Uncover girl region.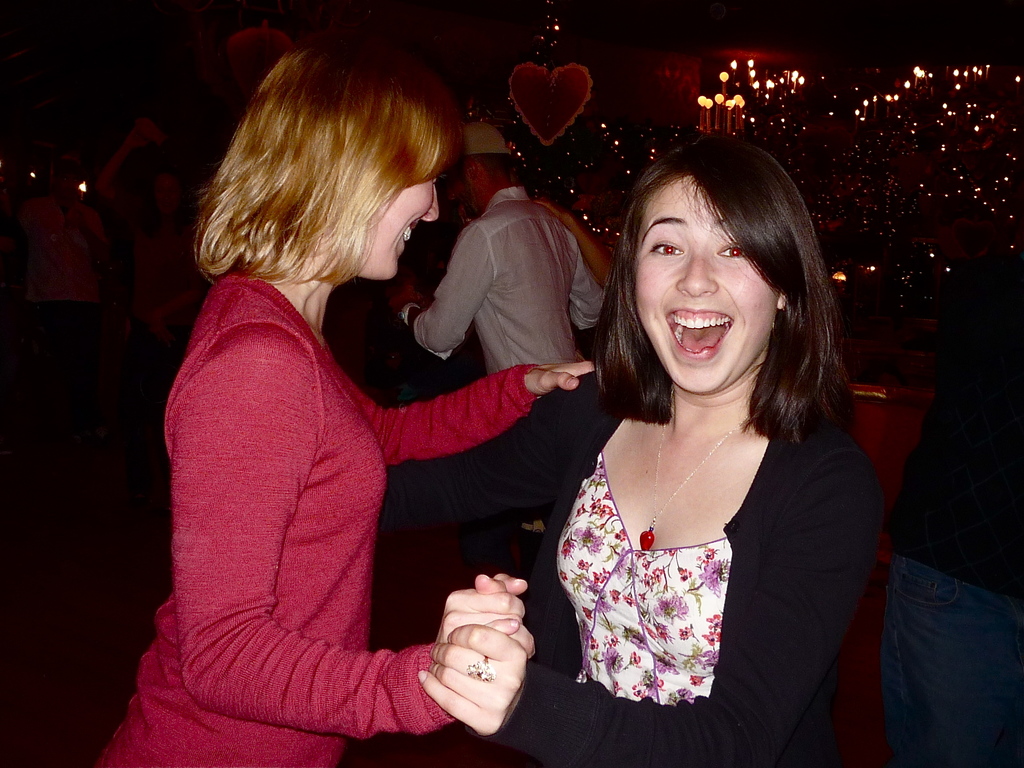
Uncovered: crop(90, 31, 603, 767).
